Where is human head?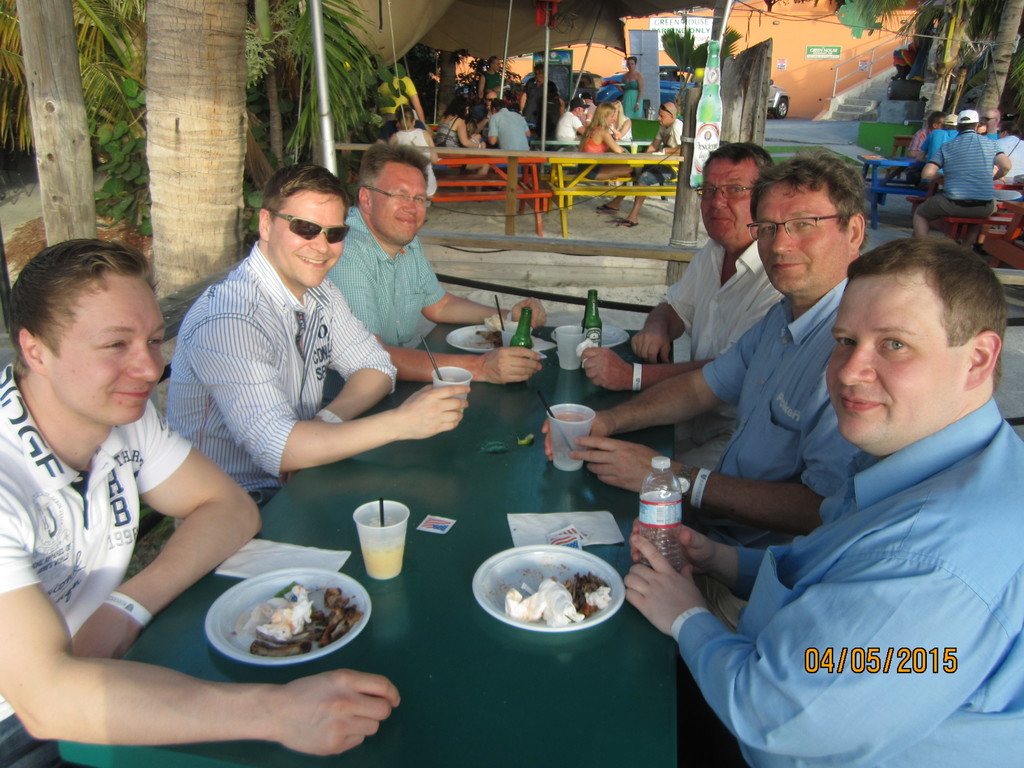
<region>700, 141, 774, 245</region>.
